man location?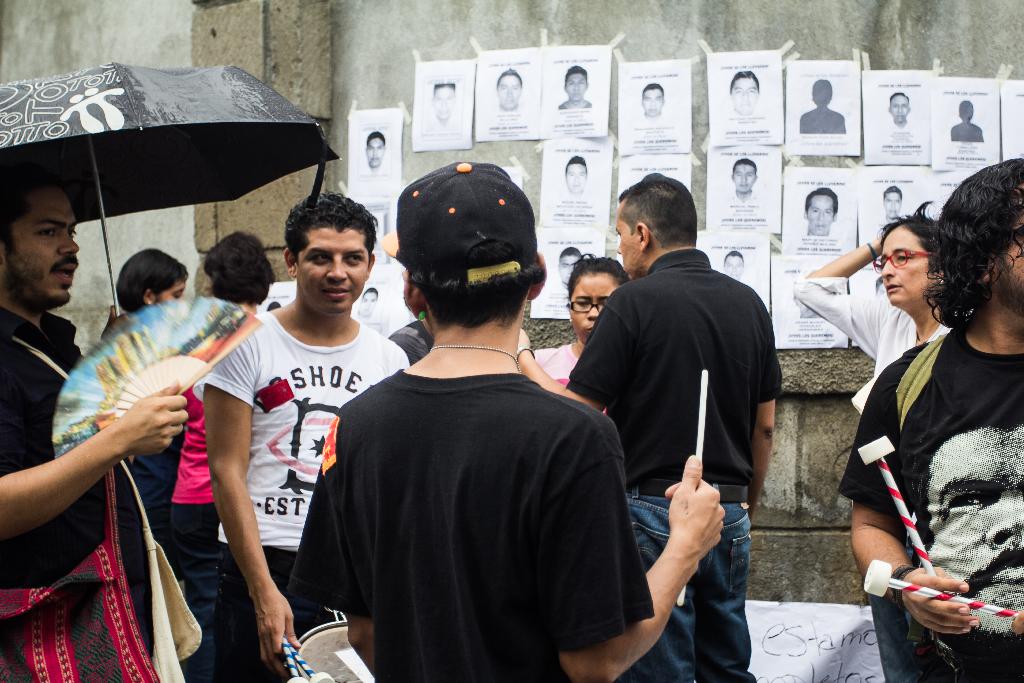
pyautogui.locateOnScreen(520, 170, 783, 680)
